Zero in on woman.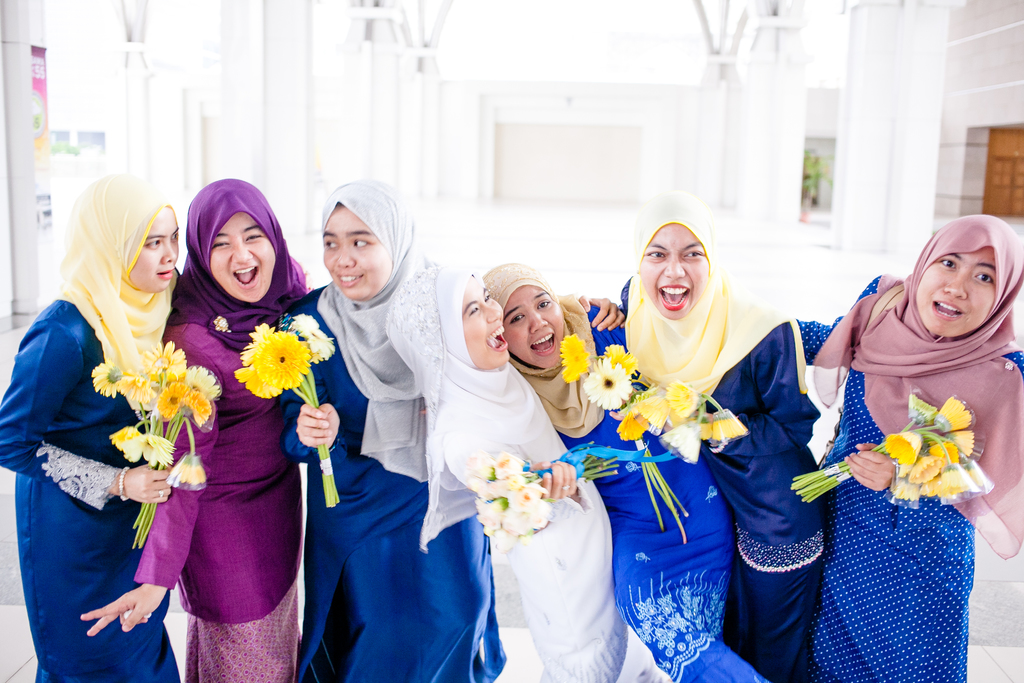
Zeroed in: box(615, 204, 825, 682).
